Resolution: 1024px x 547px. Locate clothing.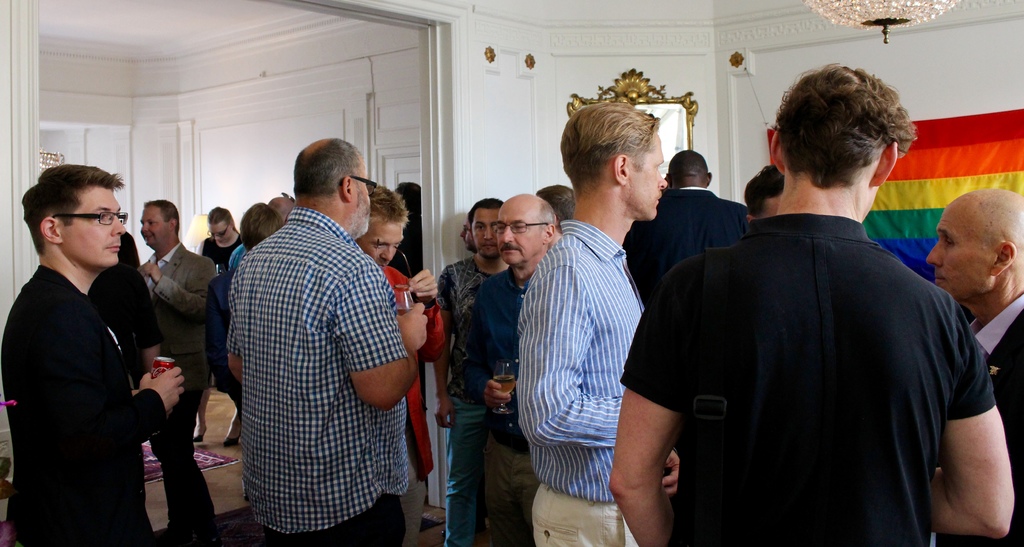
rect(514, 218, 678, 546).
